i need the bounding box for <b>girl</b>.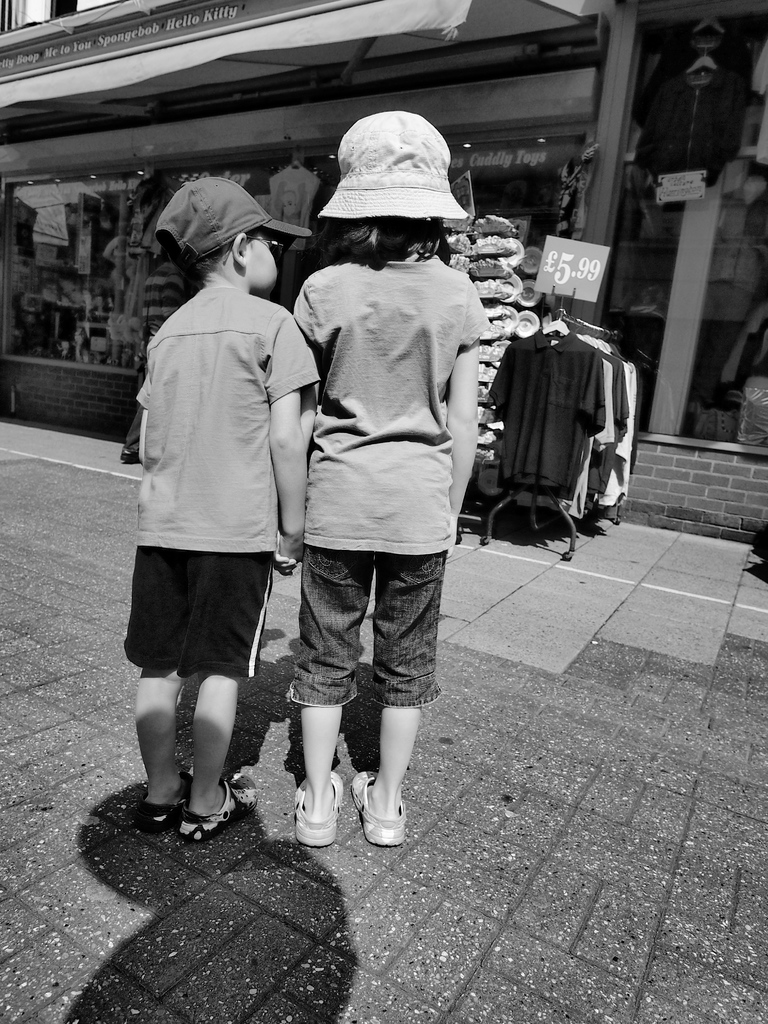
Here it is: 284, 116, 494, 851.
